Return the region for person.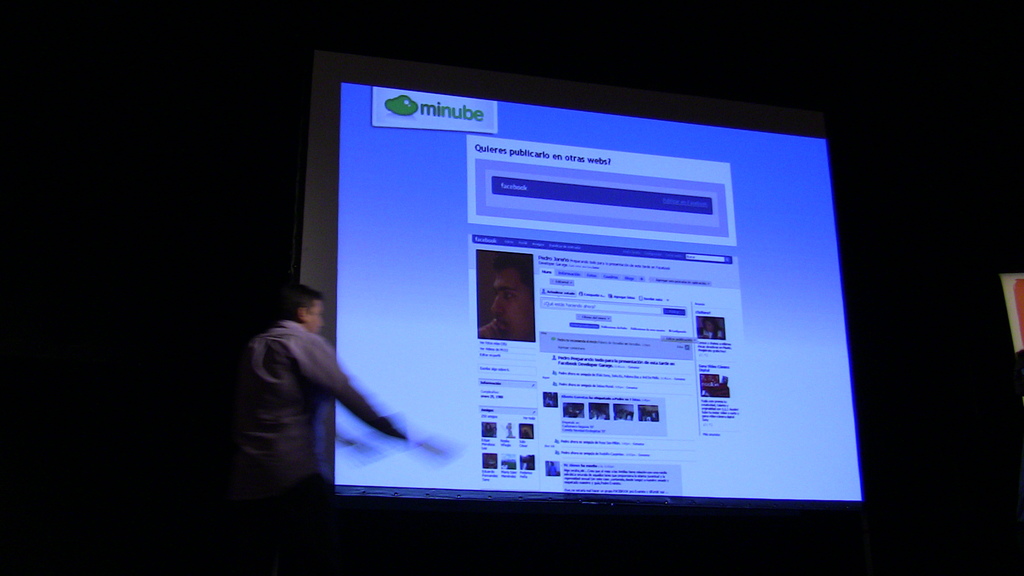
{"x1": 696, "y1": 315, "x2": 727, "y2": 339}.
